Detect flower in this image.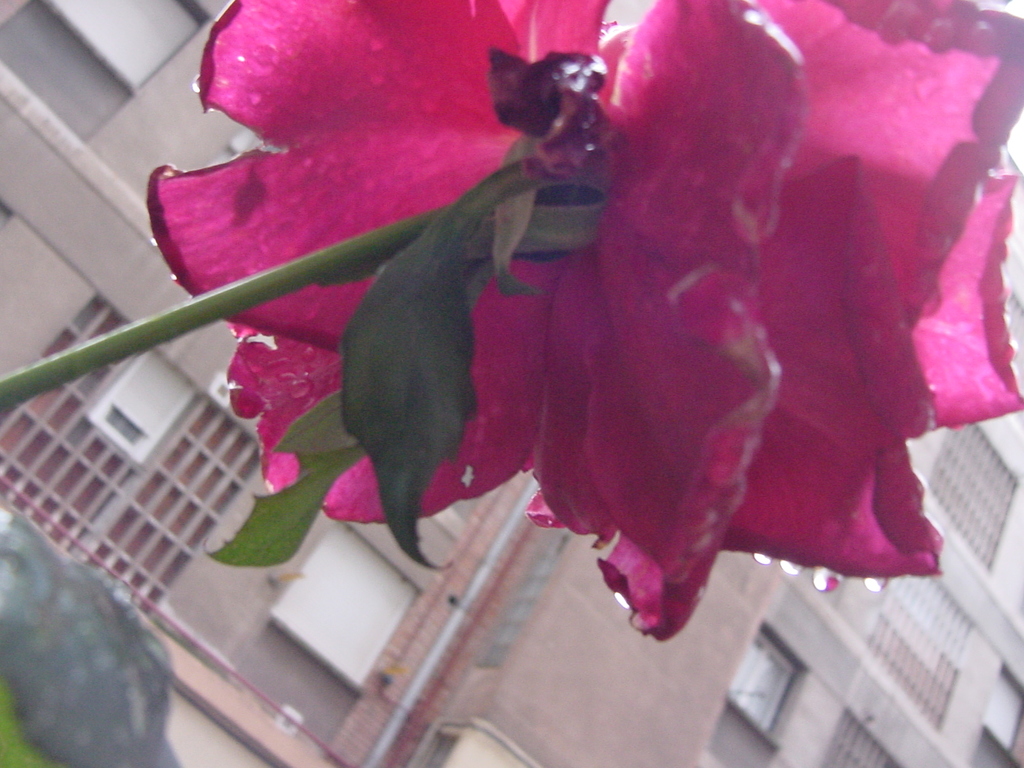
Detection: x1=153, y1=0, x2=1023, y2=641.
